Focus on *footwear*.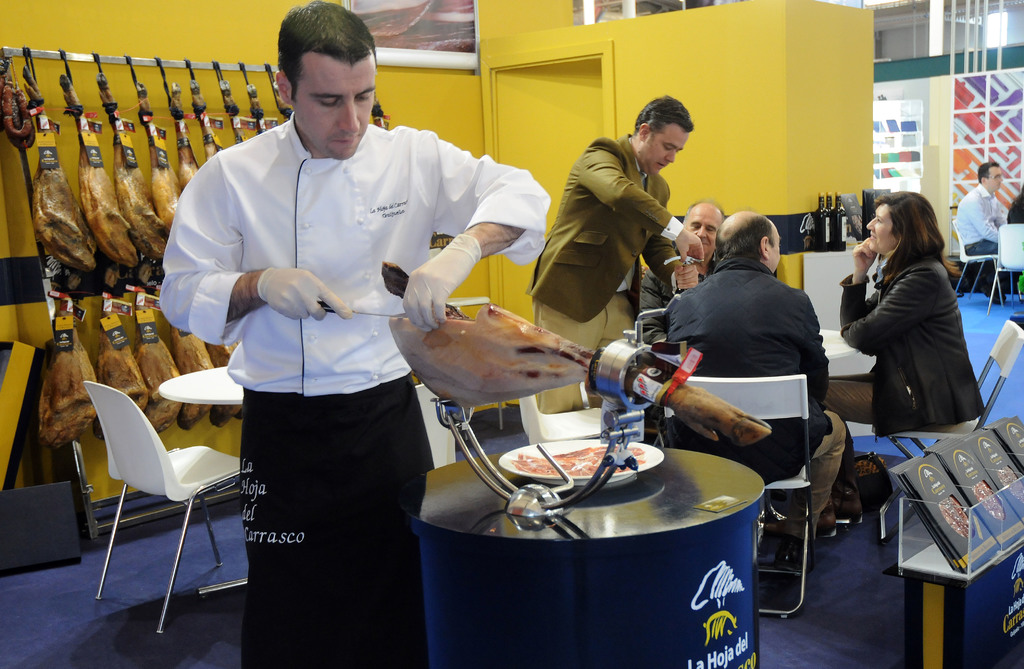
Focused at bbox=[982, 280, 1010, 303].
